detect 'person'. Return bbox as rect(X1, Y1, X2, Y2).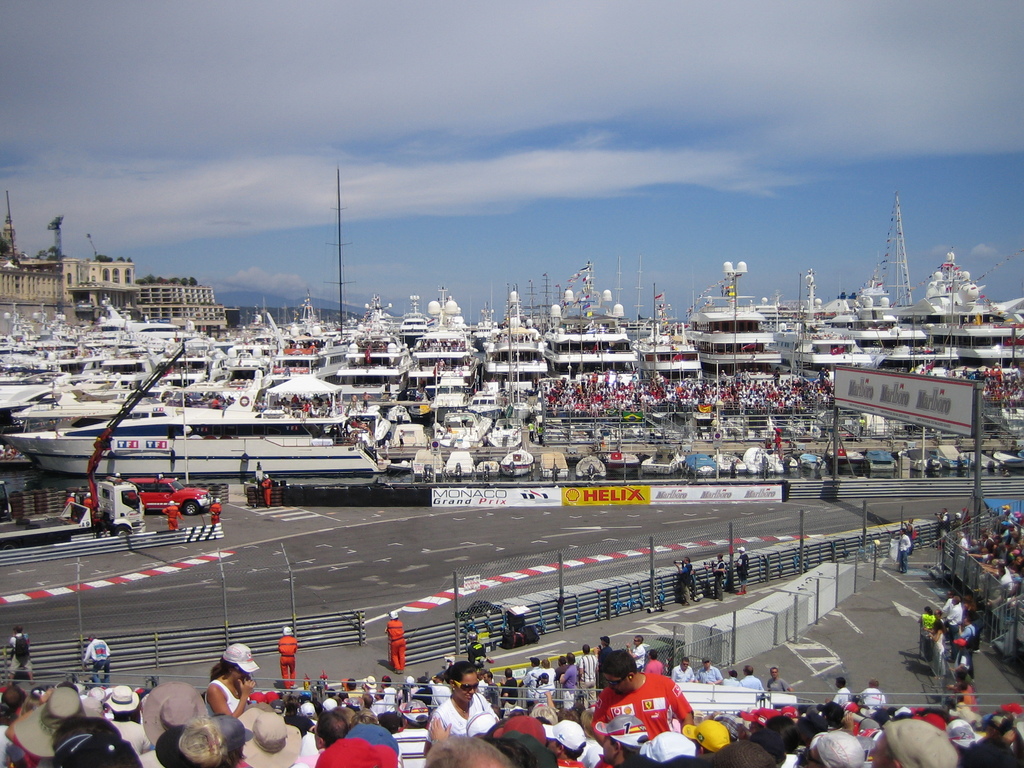
rect(211, 498, 221, 532).
